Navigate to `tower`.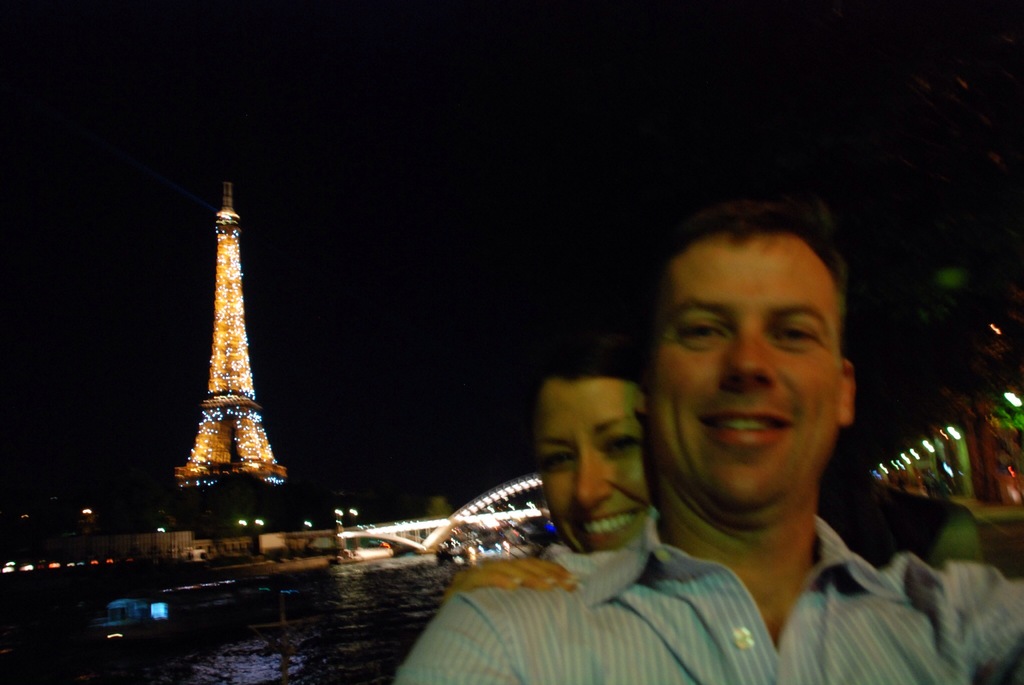
Navigation target: <bbox>161, 168, 298, 499</bbox>.
